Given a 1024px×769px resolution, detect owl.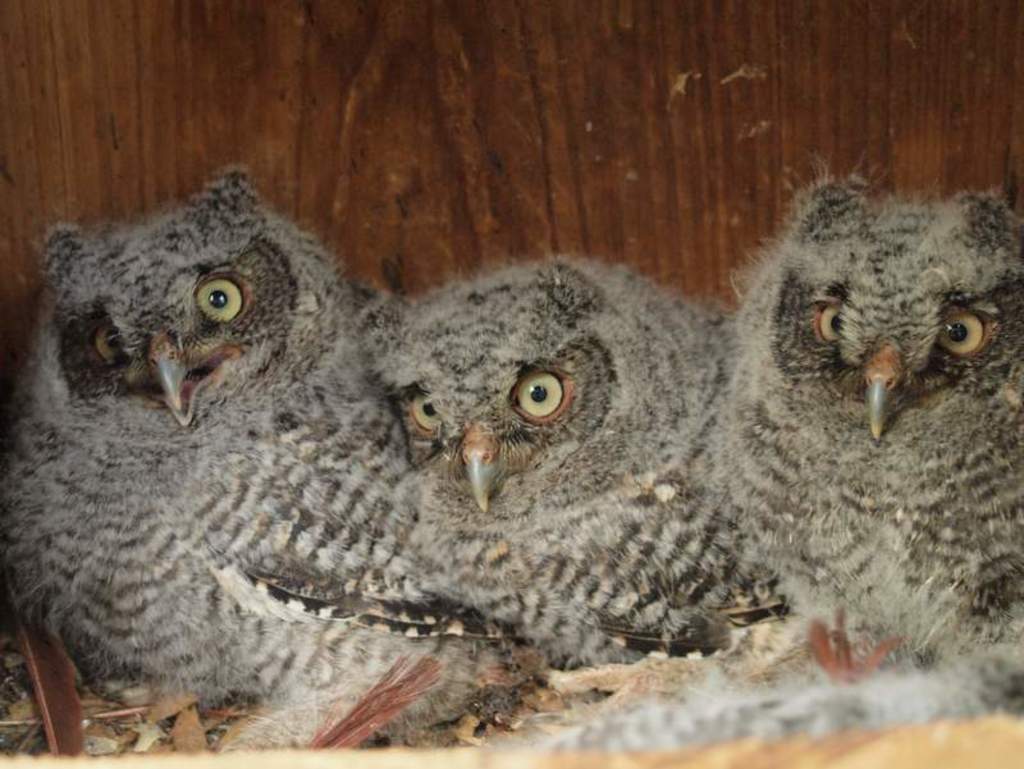
(374,261,736,668).
